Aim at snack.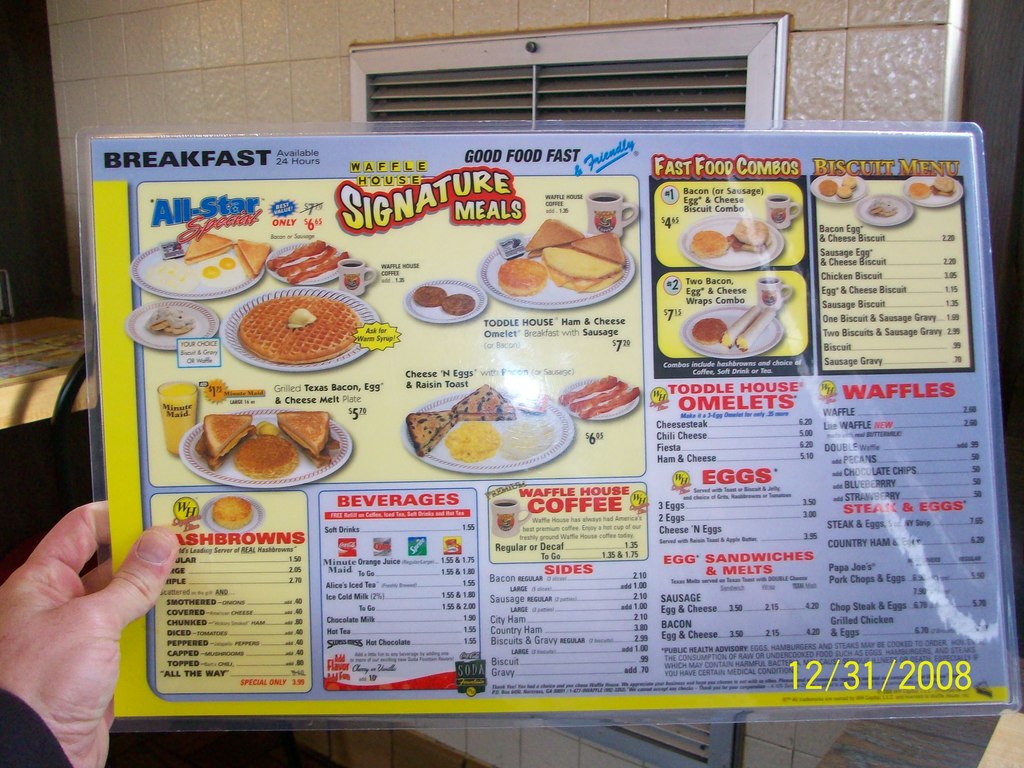
Aimed at 451, 385, 518, 419.
